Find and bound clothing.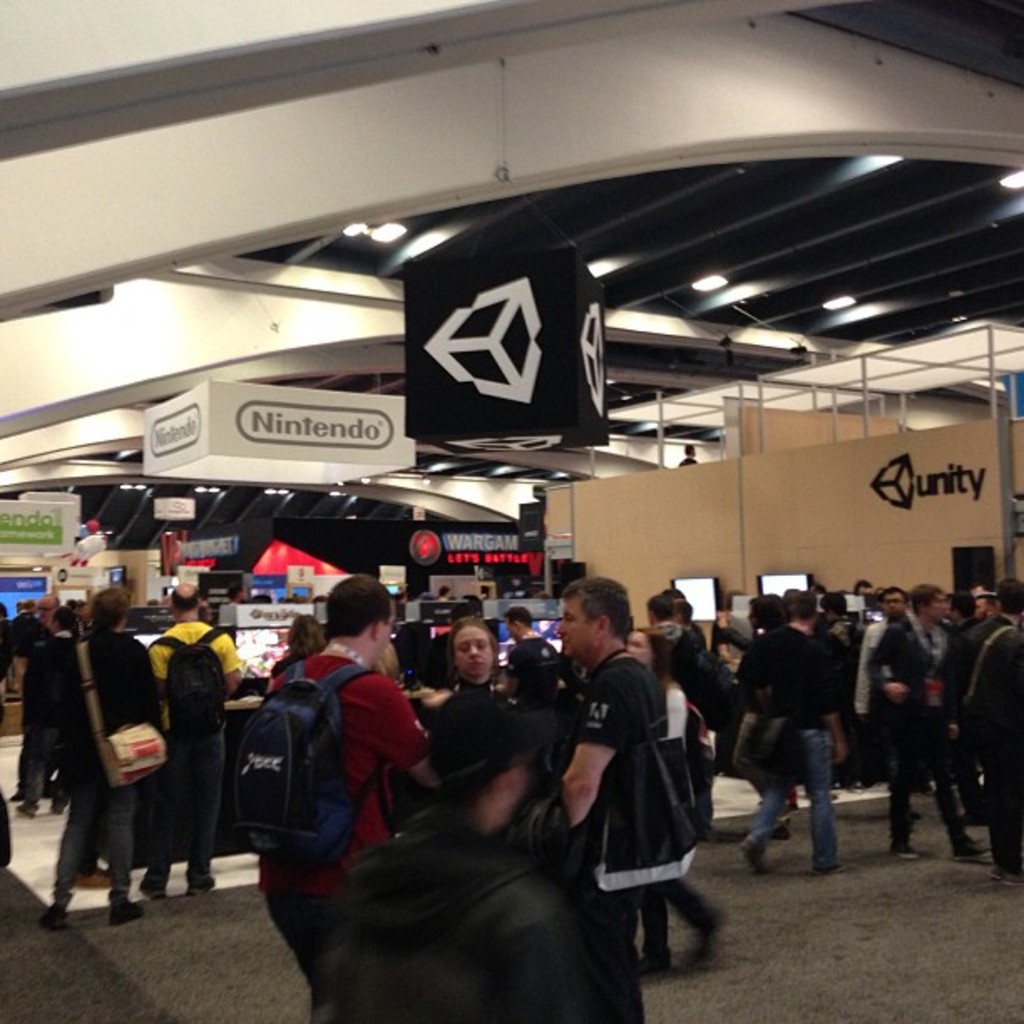
Bound: [left=156, top=616, right=248, bottom=882].
